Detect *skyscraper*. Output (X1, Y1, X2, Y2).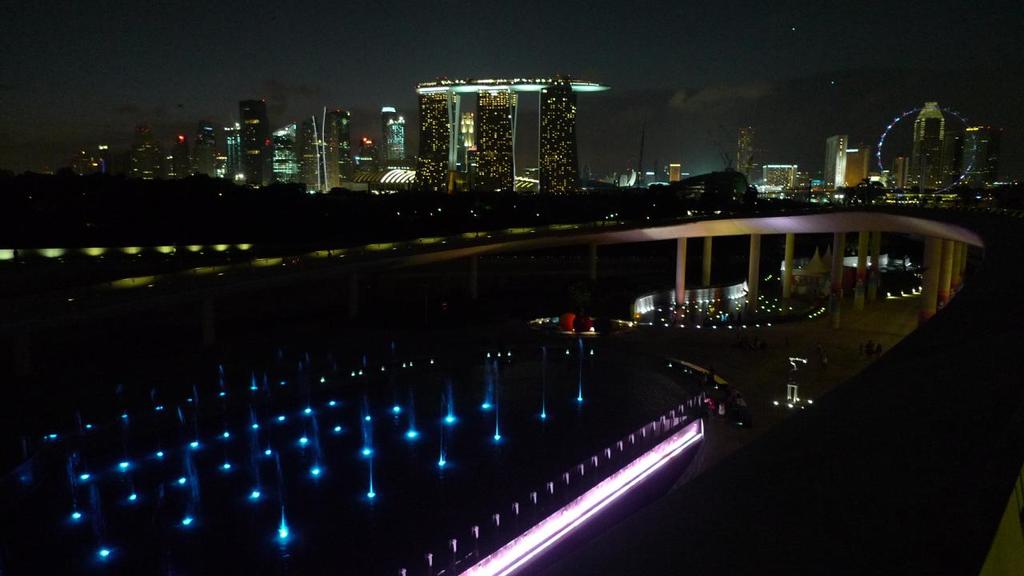
(246, 102, 273, 189).
